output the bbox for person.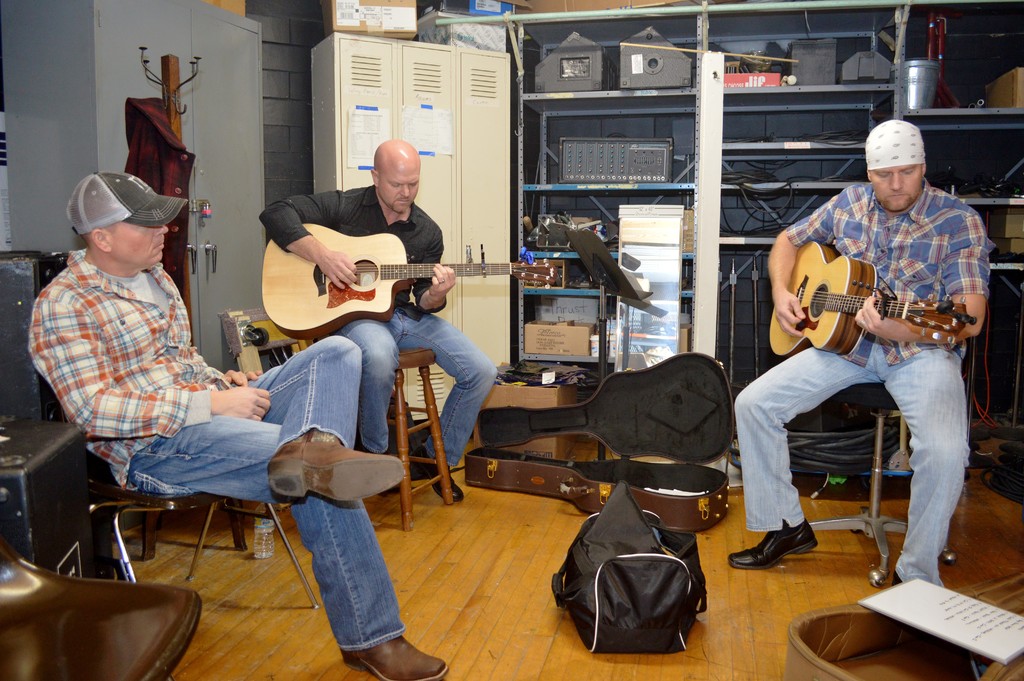
l=268, t=133, r=506, b=501.
